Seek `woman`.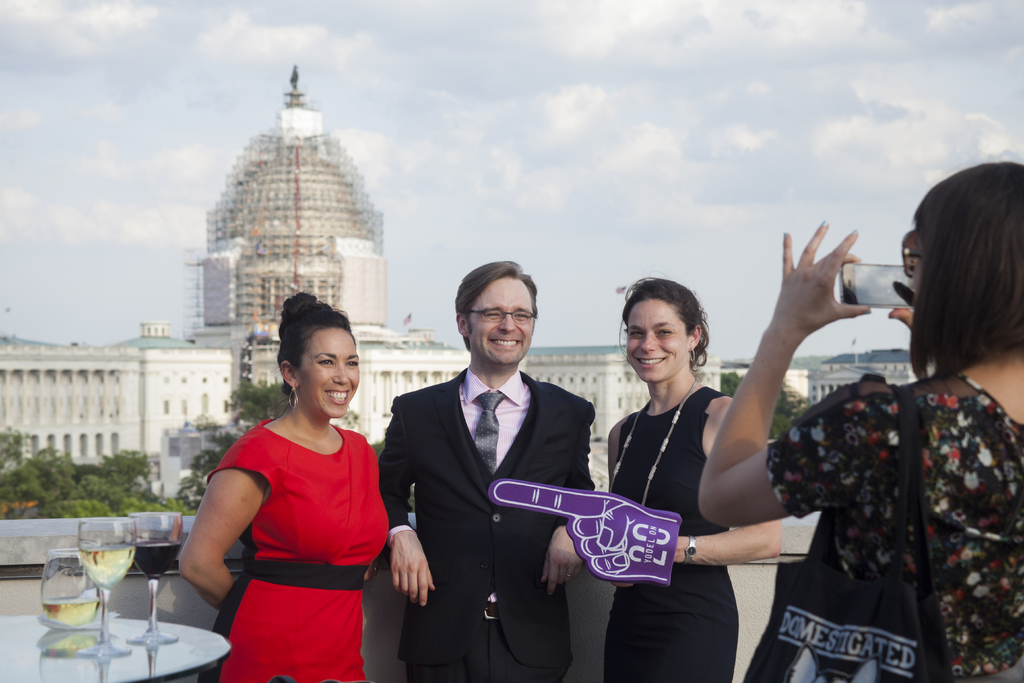
<box>595,266,792,682</box>.
